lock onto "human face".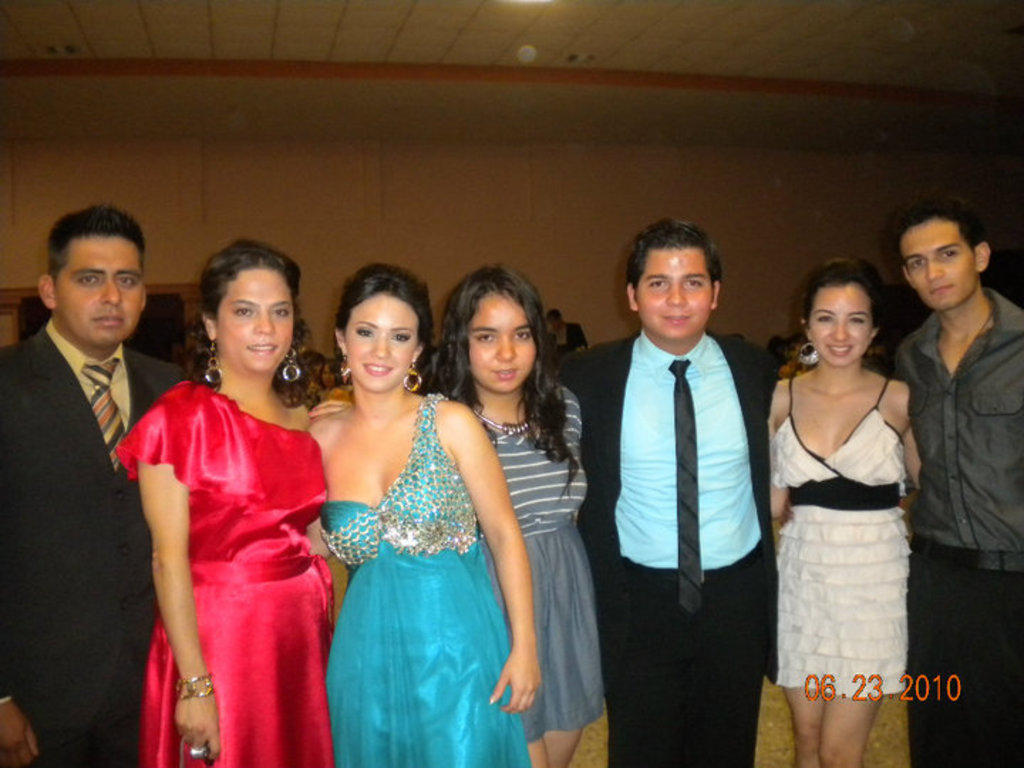
Locked: {"left": 808, "top": 280, "right": 870, "bottom": 366}.
